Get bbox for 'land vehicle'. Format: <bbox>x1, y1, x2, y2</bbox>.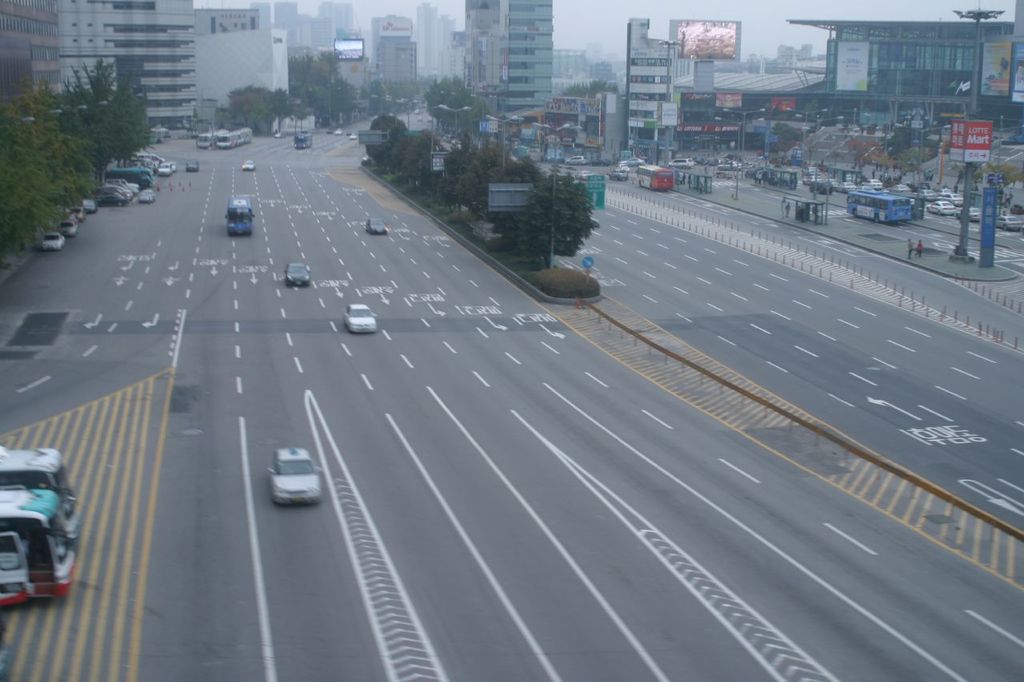
<bbox>856, 184, 878, 192</bbox>.
